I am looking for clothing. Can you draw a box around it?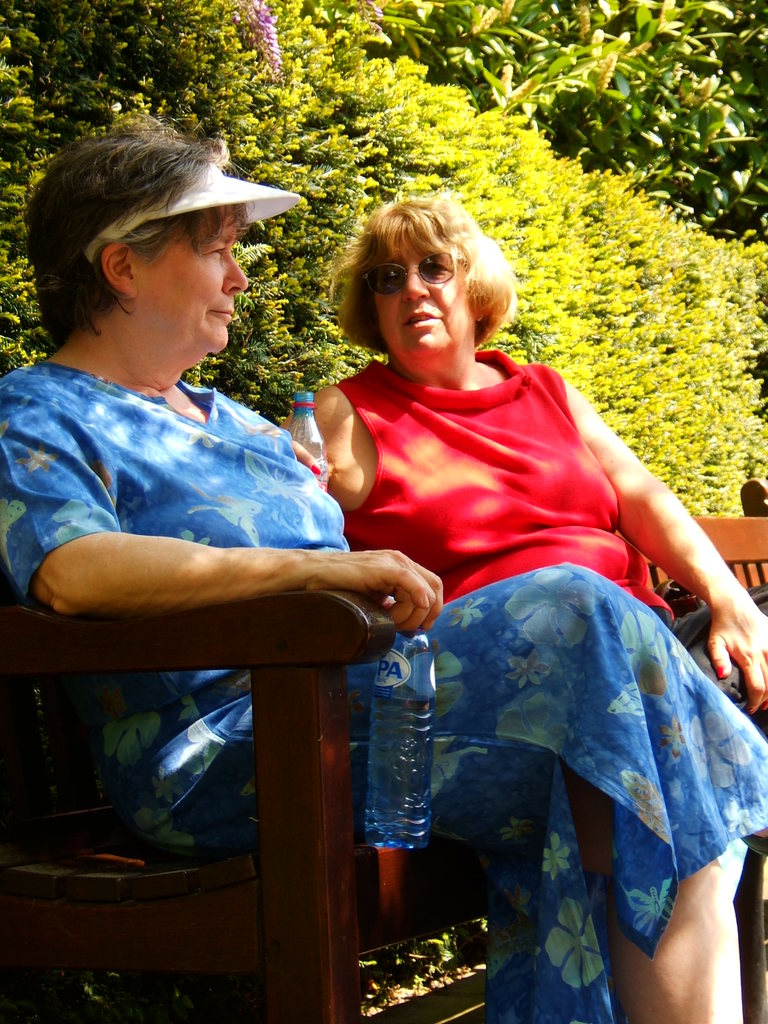
Sure, the bounding box is 0:355:767:1023.
